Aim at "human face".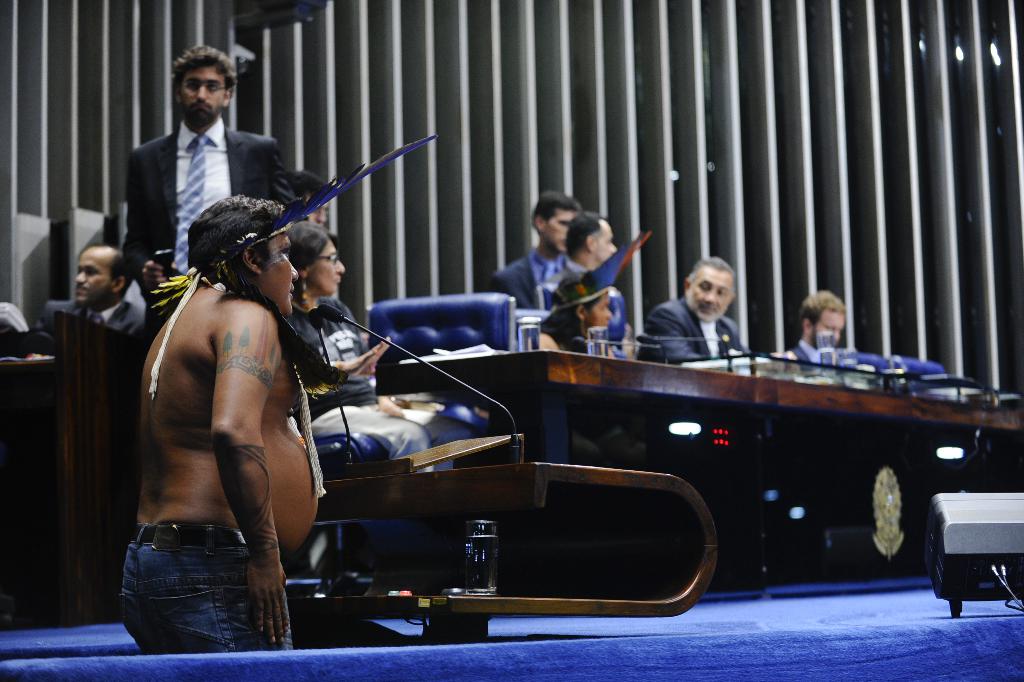
Aimed at crop(811, 307, 847, 346).
